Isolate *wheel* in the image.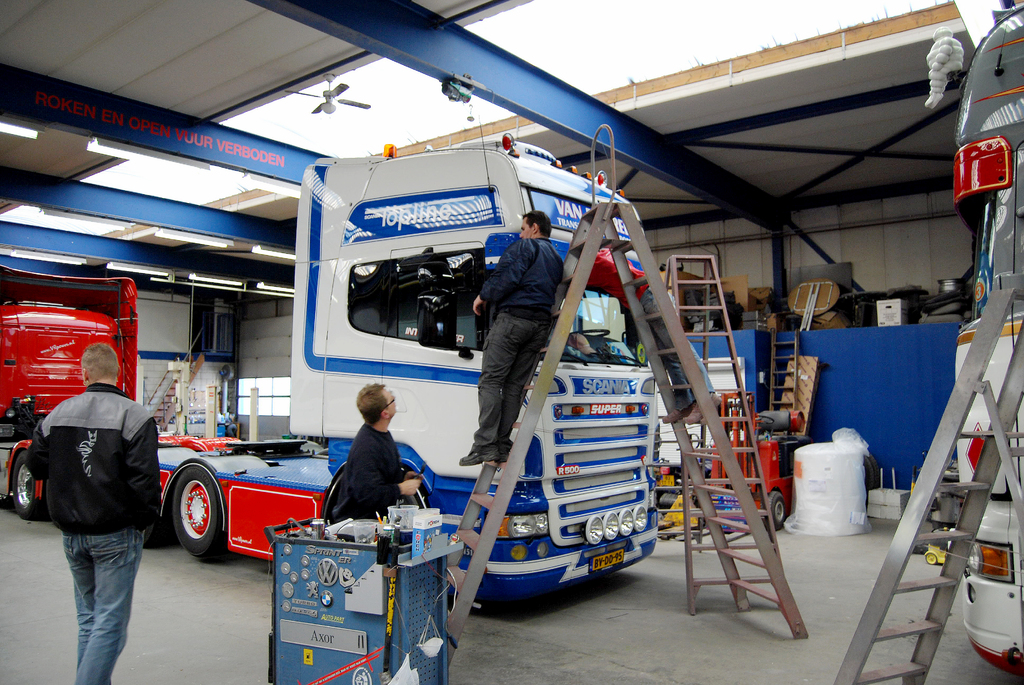
Isolated region: bbox=(767, 488, 788, 531).
